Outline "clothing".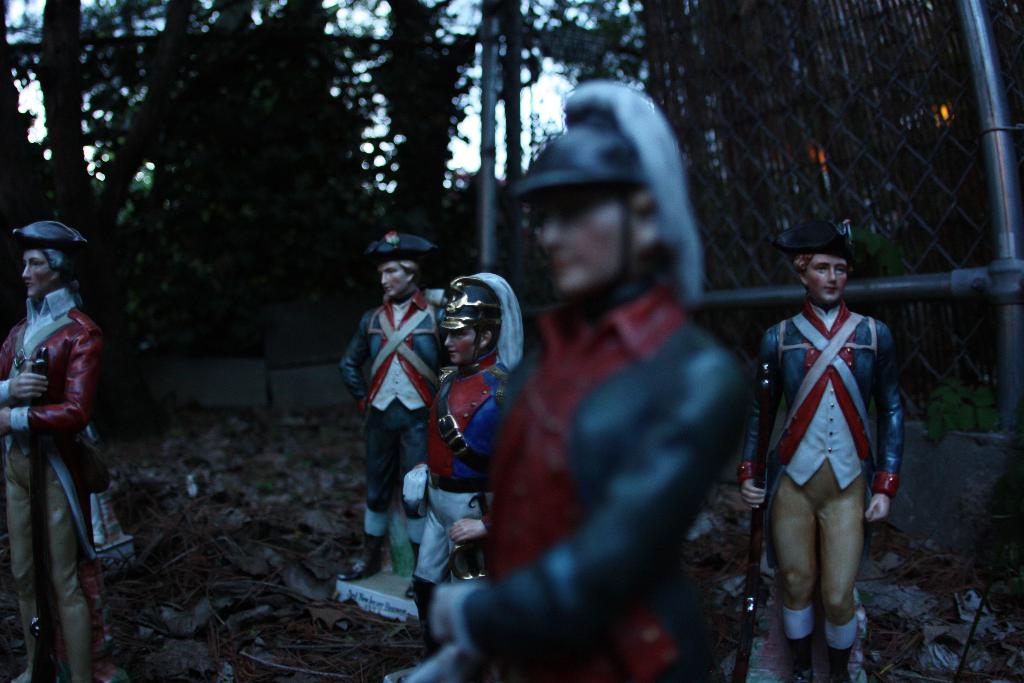
Outline: <bbox>7, 295, 95, 682</bbox>.
